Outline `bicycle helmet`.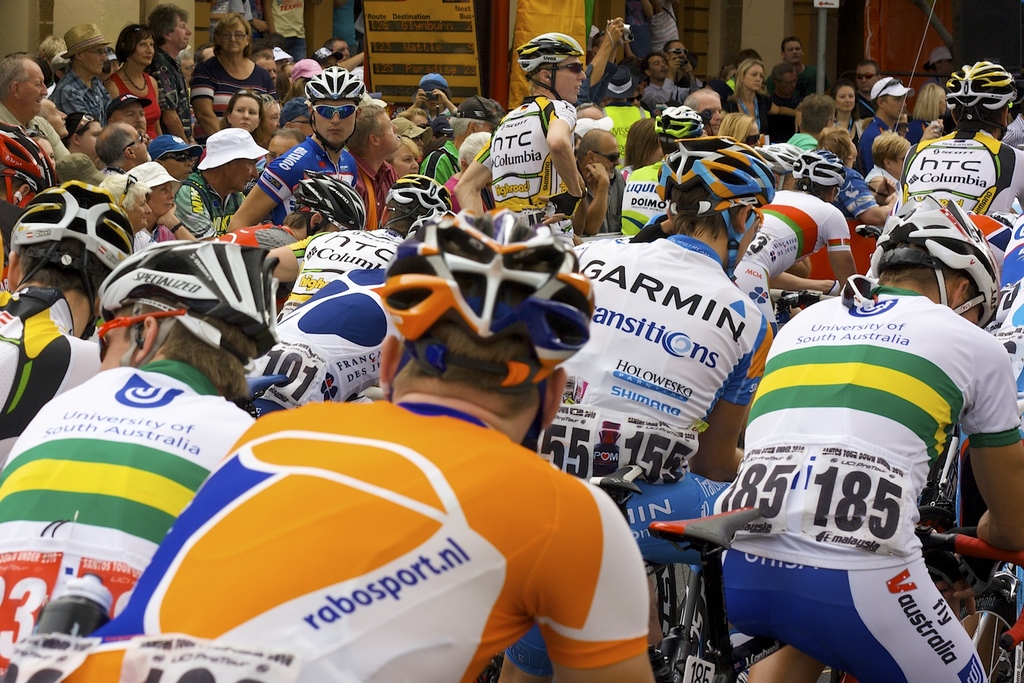
Outline: locate(518, 27, 579, 80).
